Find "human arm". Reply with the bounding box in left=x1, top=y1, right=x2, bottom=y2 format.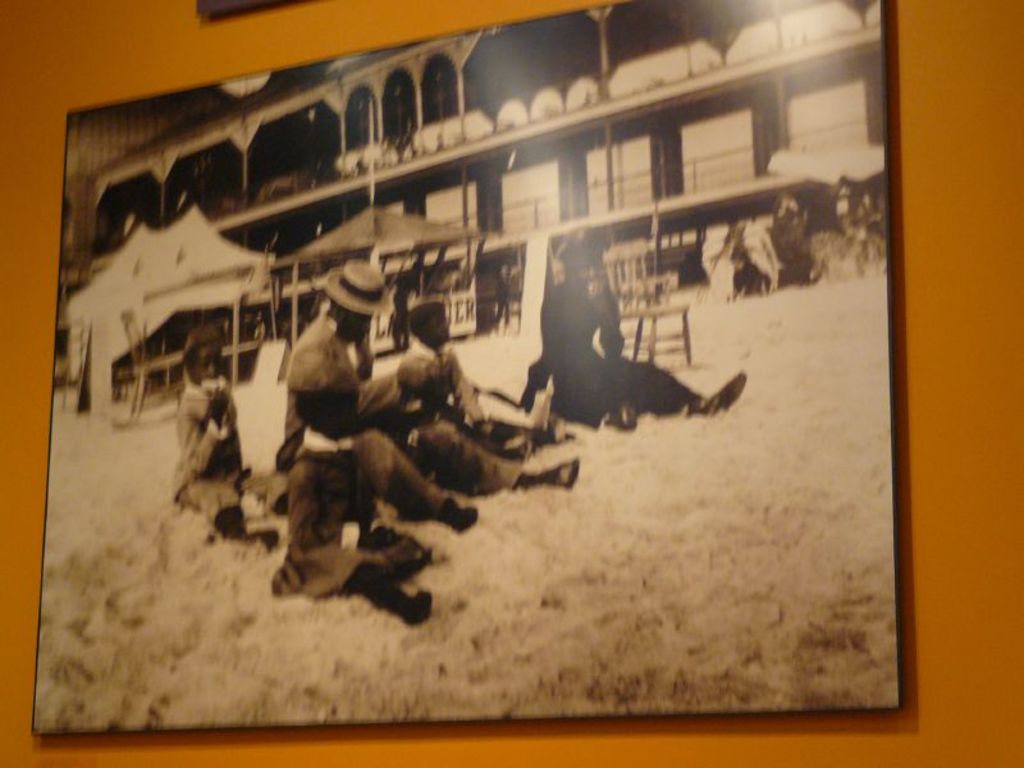
left=447, top=346, right=483, bottom=429.
